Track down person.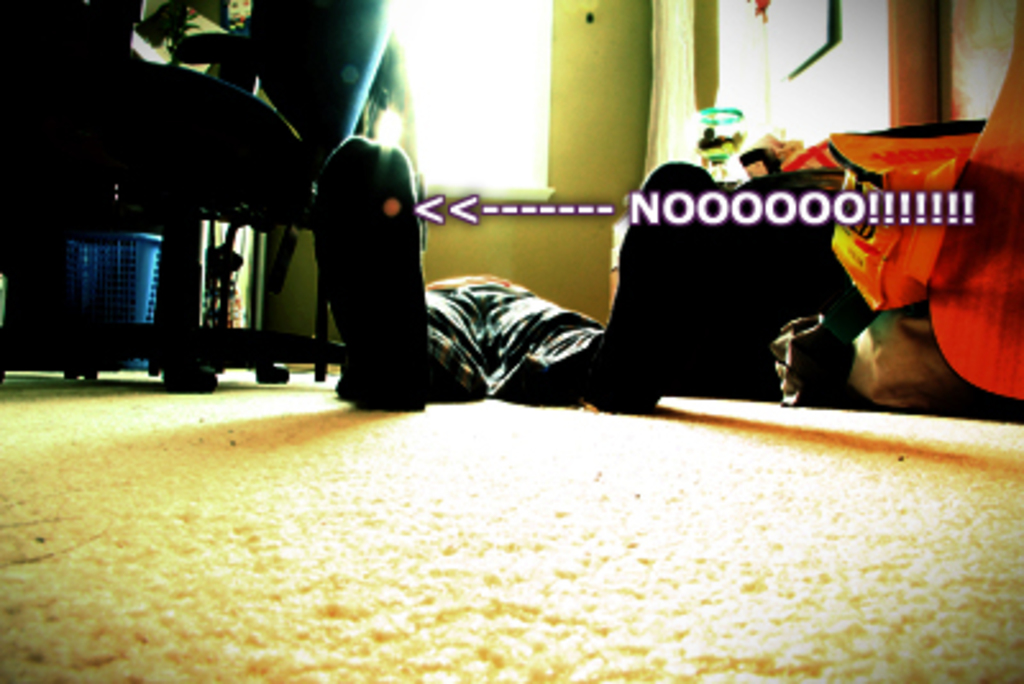
Tracked to 317:128:763:420.
